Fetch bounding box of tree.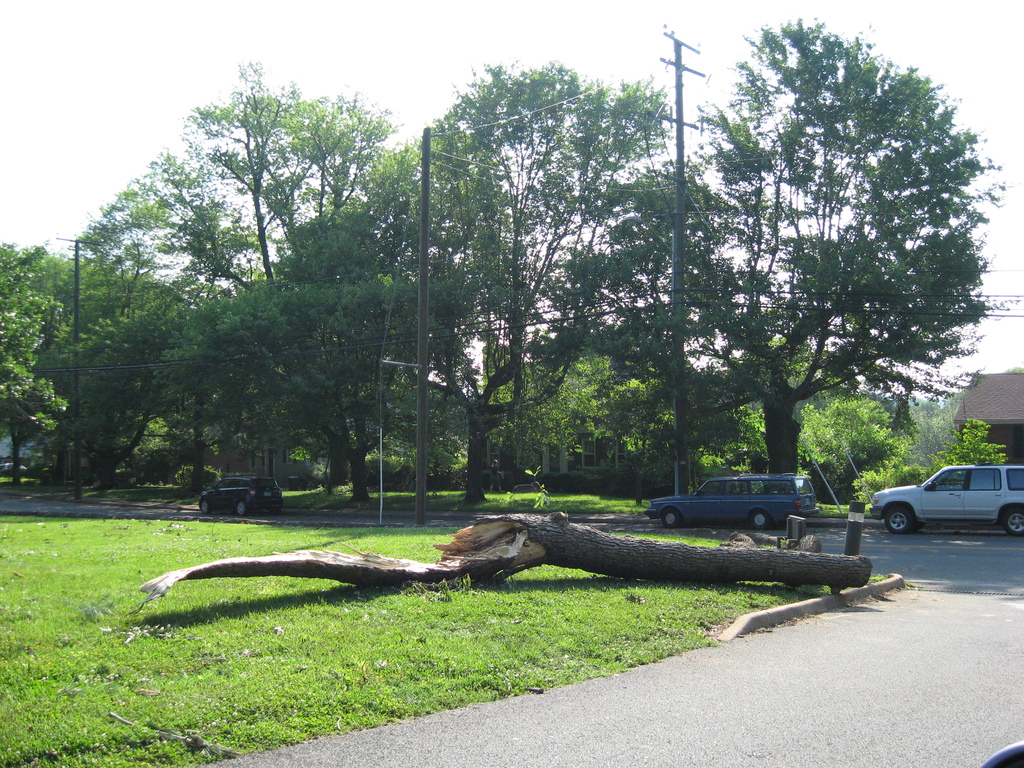
Bbox: region(394, 65, 715, 504).
